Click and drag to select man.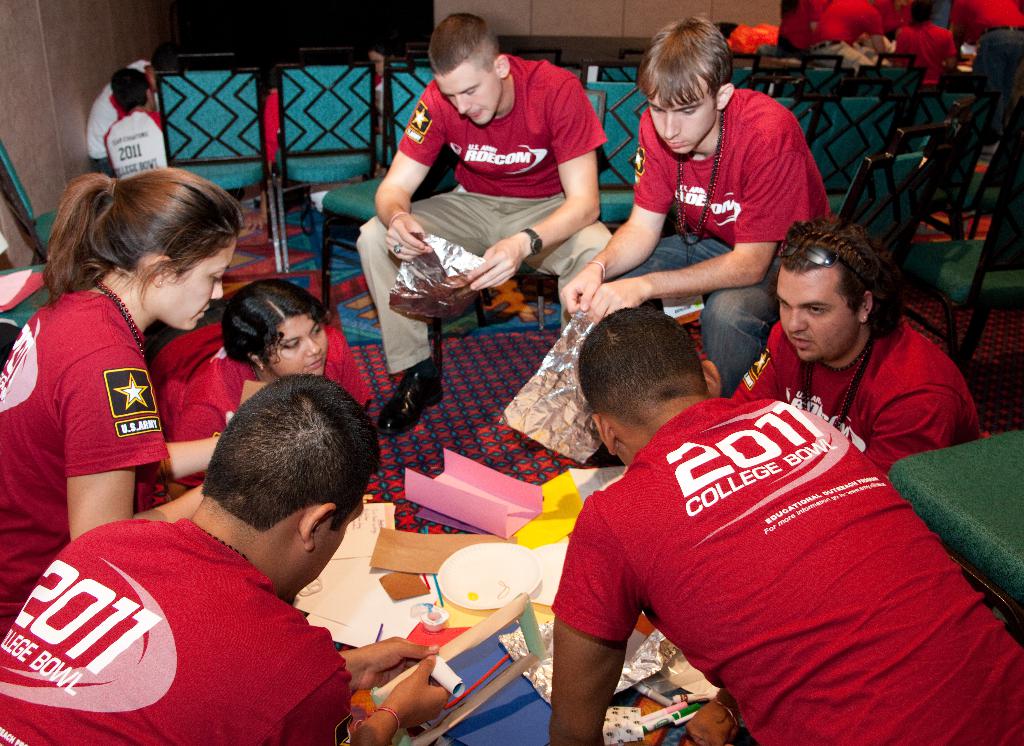
Selection: <bbox>550, 301, 1023, 745</bbox>.
